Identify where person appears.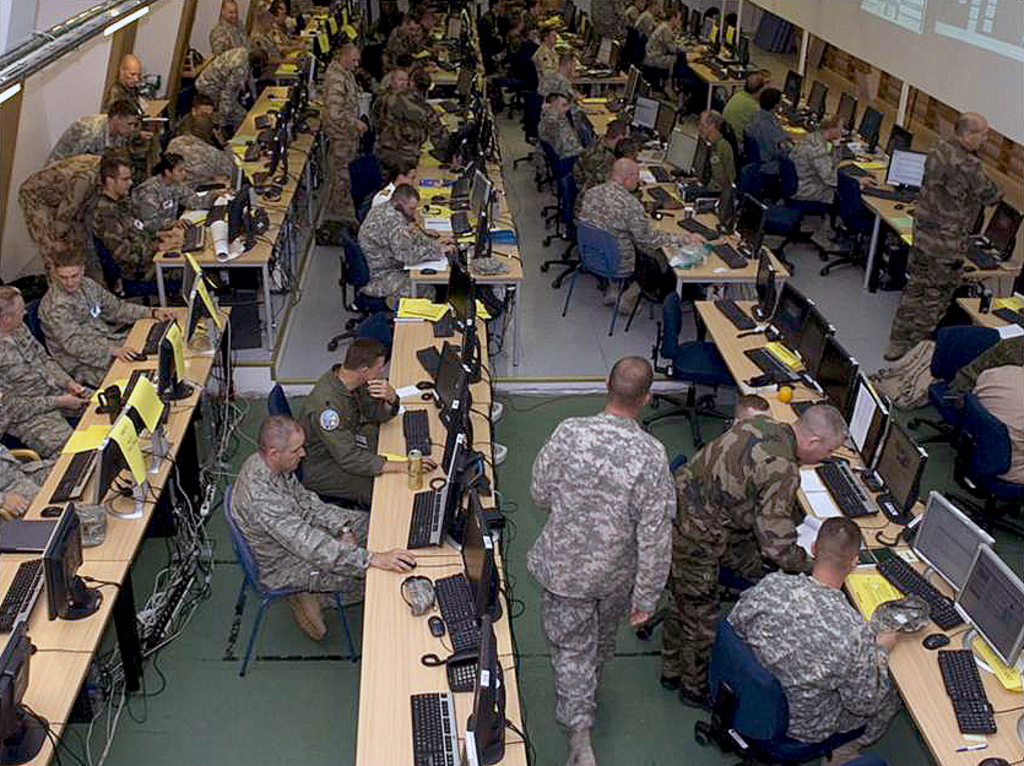
Appears at BBox(315, 47, 372, 221).
